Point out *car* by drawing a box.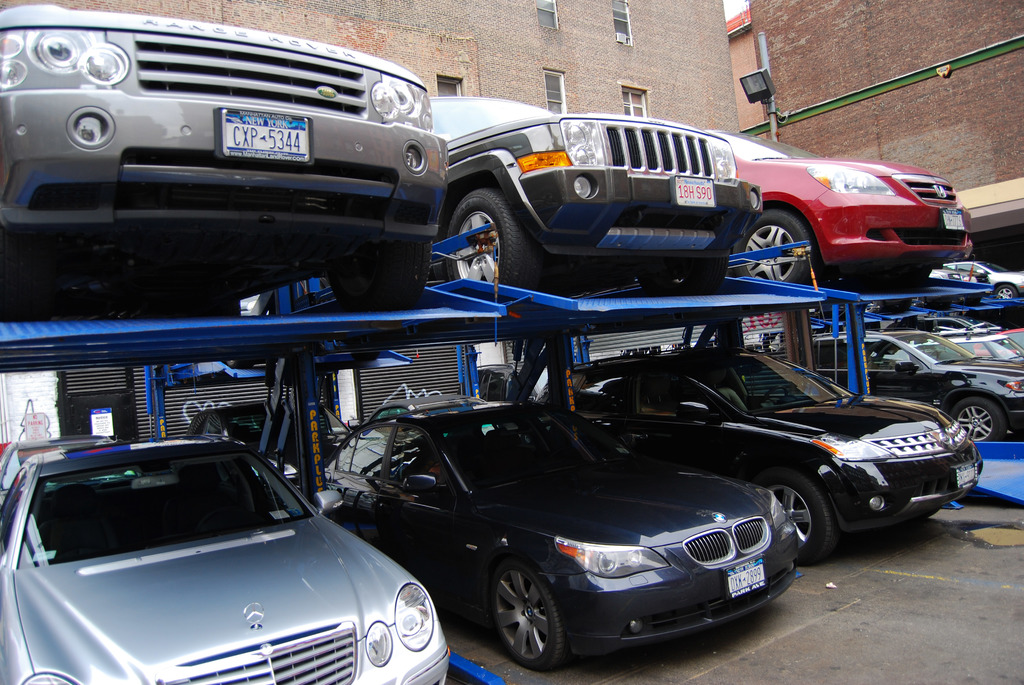
bbox(712, 126, 975, 282).
